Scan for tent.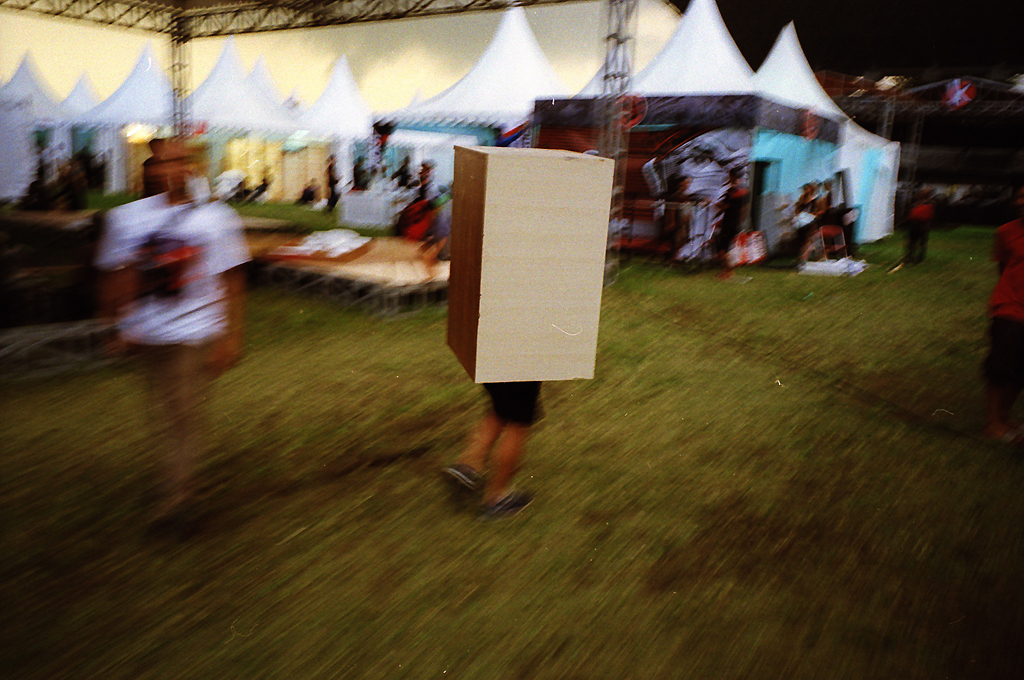
Scan result: BBox(0, 46, 53, 129).
